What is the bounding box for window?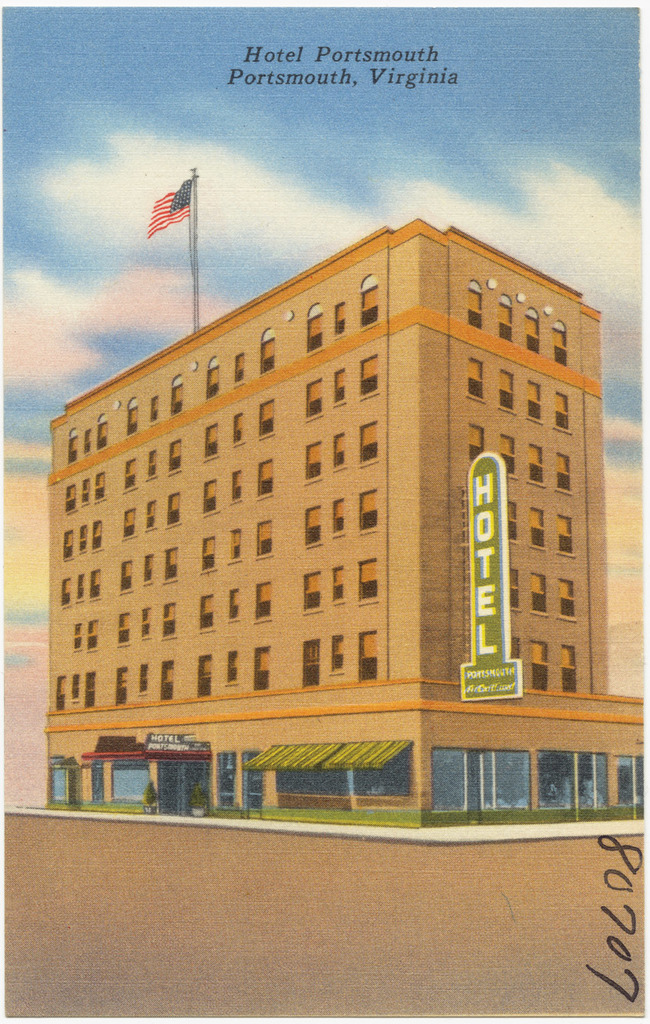
(left=198, top=597, right=212, bottom=632).
